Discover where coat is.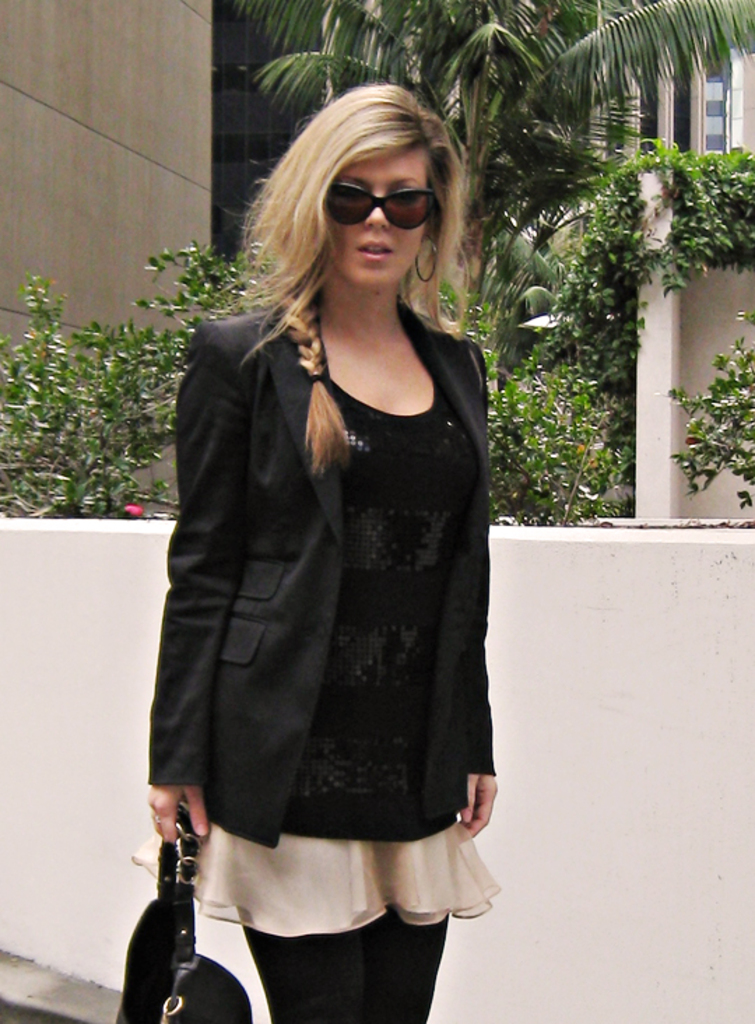
Discovered at 176 299 498 851.
